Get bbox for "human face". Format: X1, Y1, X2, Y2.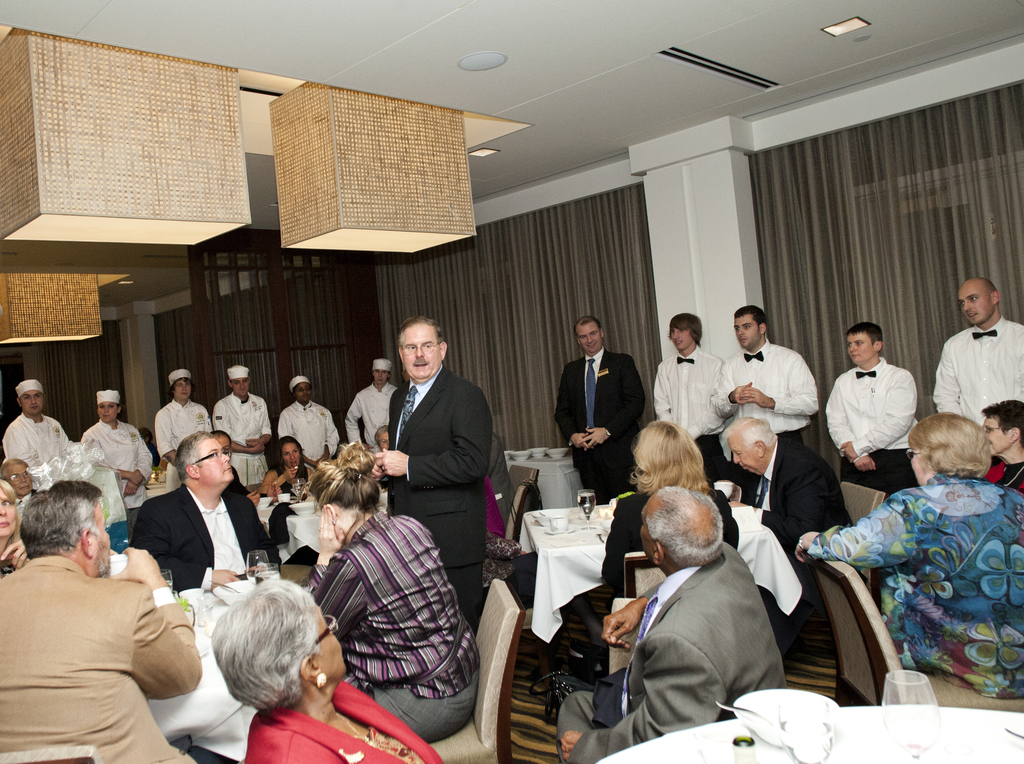
231, 377, 250, 395.
